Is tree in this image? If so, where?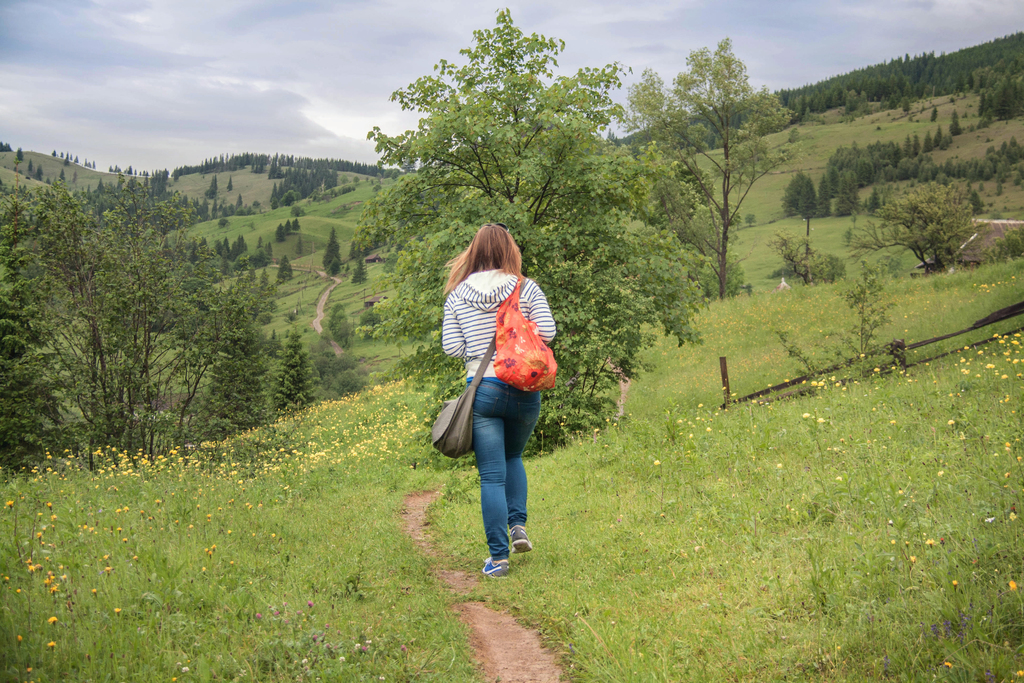
Yes, at Rect(270, 324, 319, 417).
